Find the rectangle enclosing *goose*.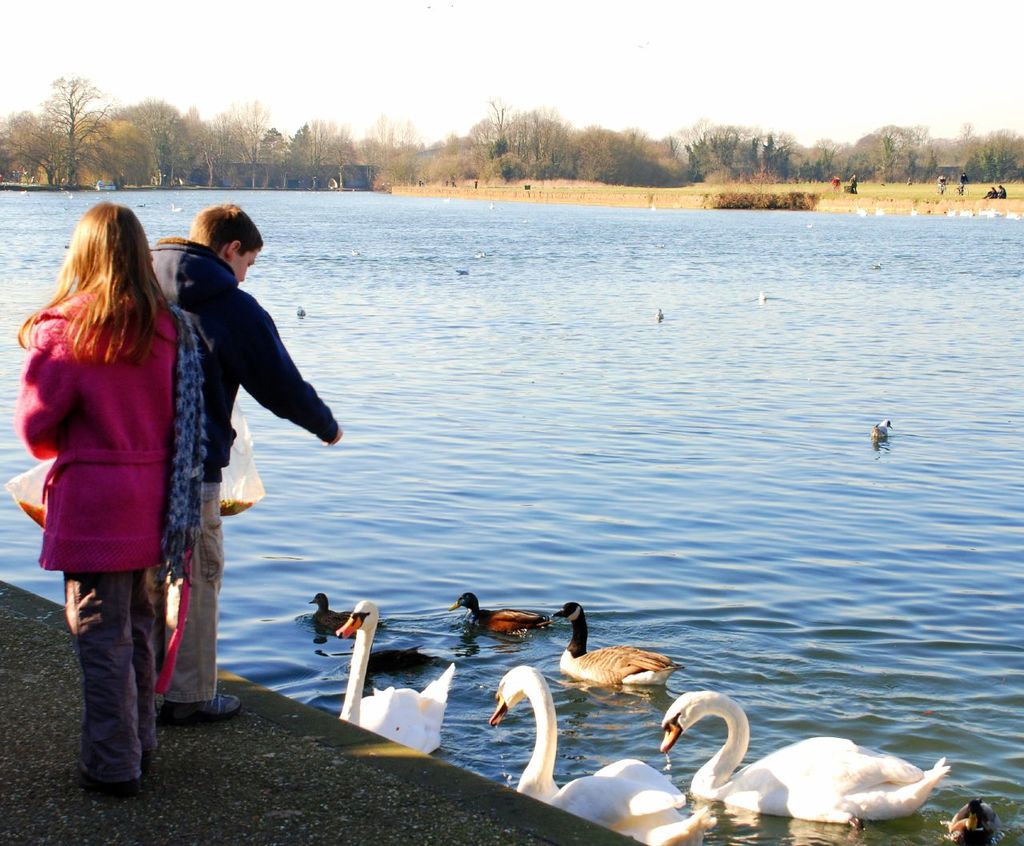
(x1=944, y1=800, x2=998, y2=844).
